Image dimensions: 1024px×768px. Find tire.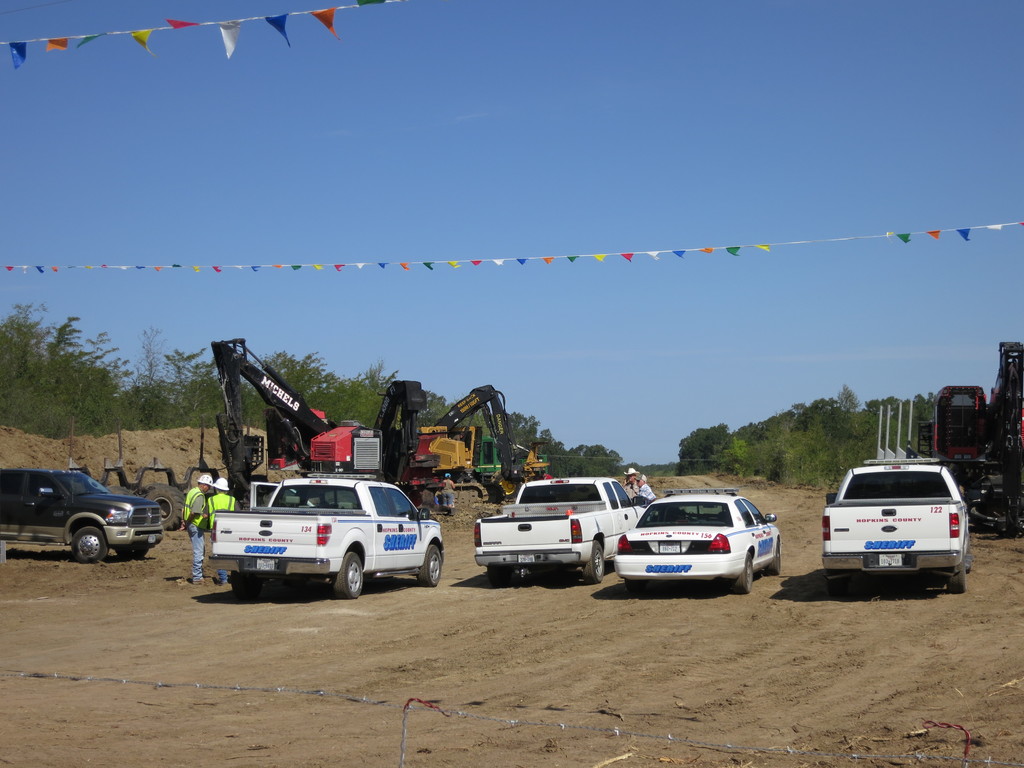
<box>329,547,362,604</box>.
